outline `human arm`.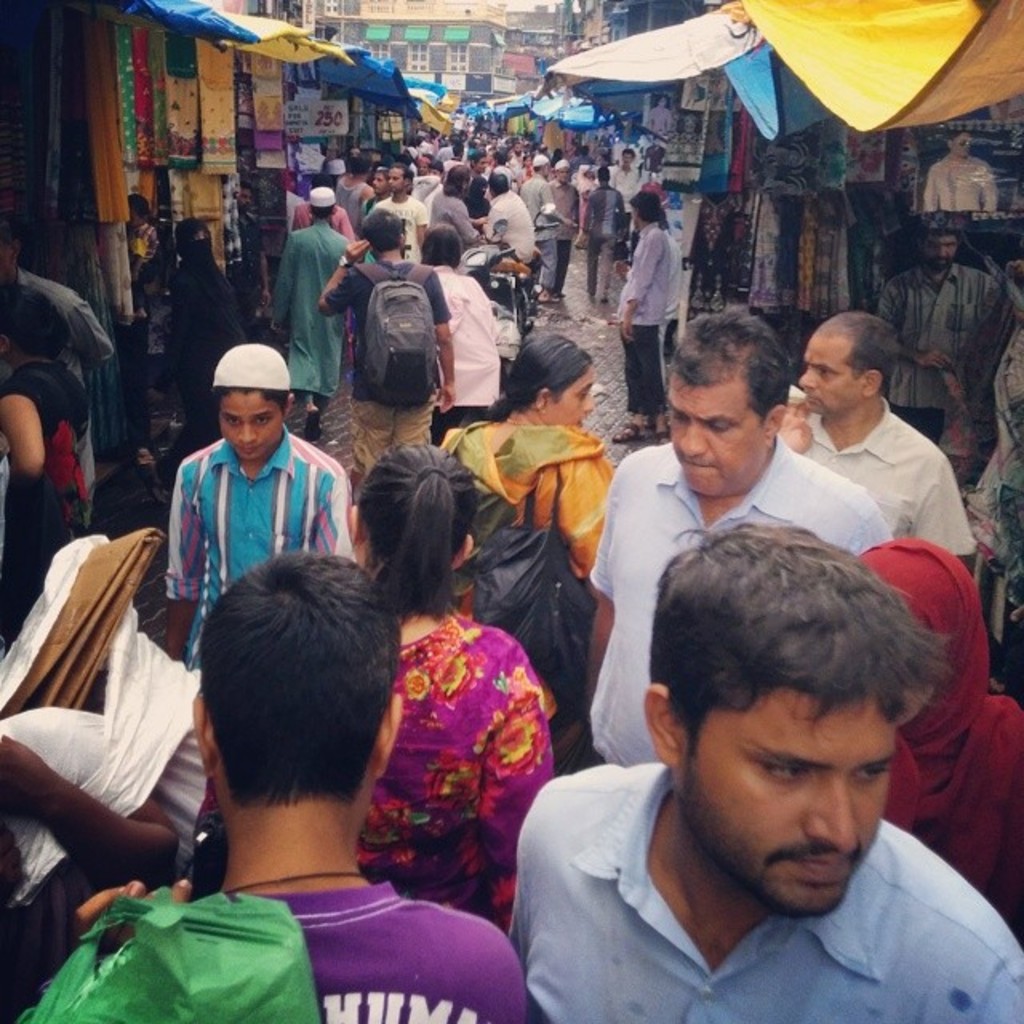
Outline: x1=317 y1=454 x2=381 y2=558.
